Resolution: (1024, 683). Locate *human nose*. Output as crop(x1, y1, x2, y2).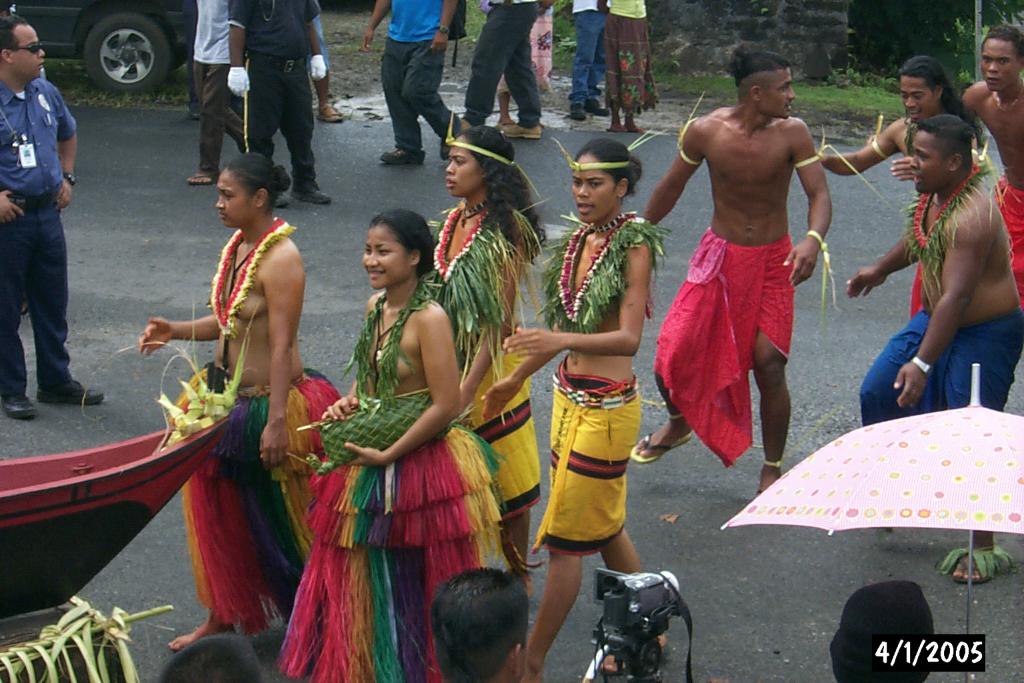
crop(909, 154, 917, 167).
